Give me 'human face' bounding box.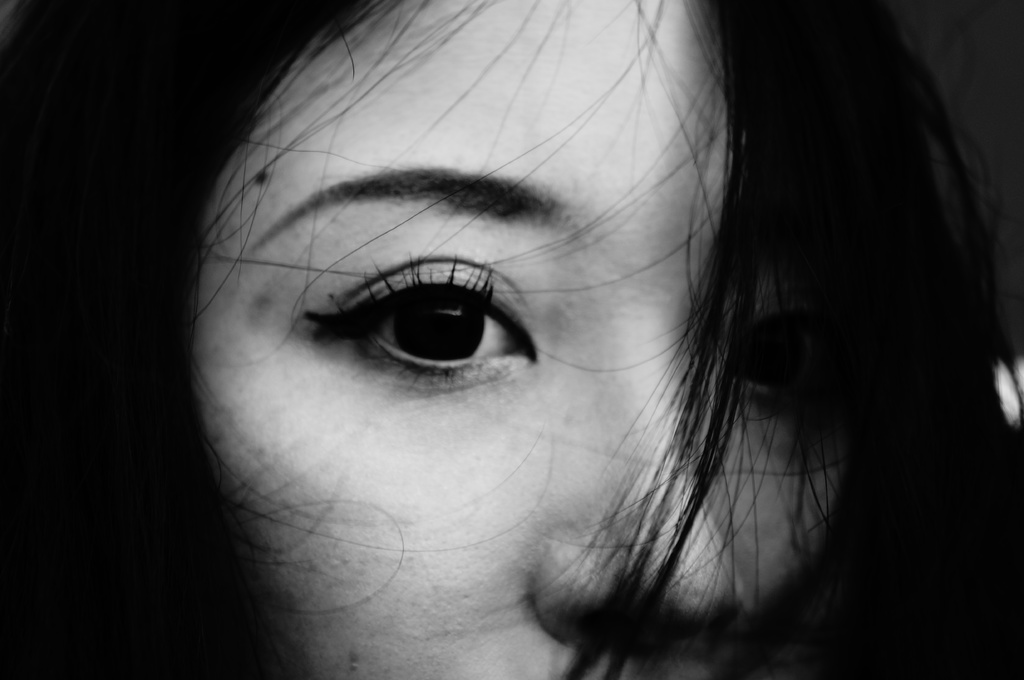
191,0,847,679.
